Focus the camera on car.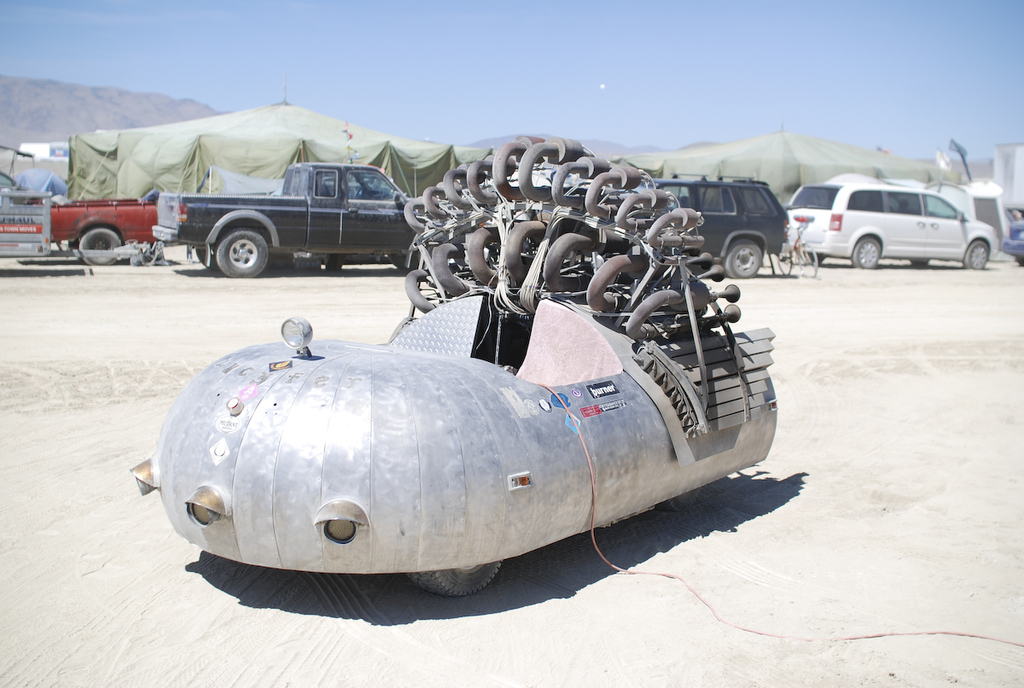
Focus region: {"x1": 636, "y1": 178, "x2": 788, "y2": 280}.
